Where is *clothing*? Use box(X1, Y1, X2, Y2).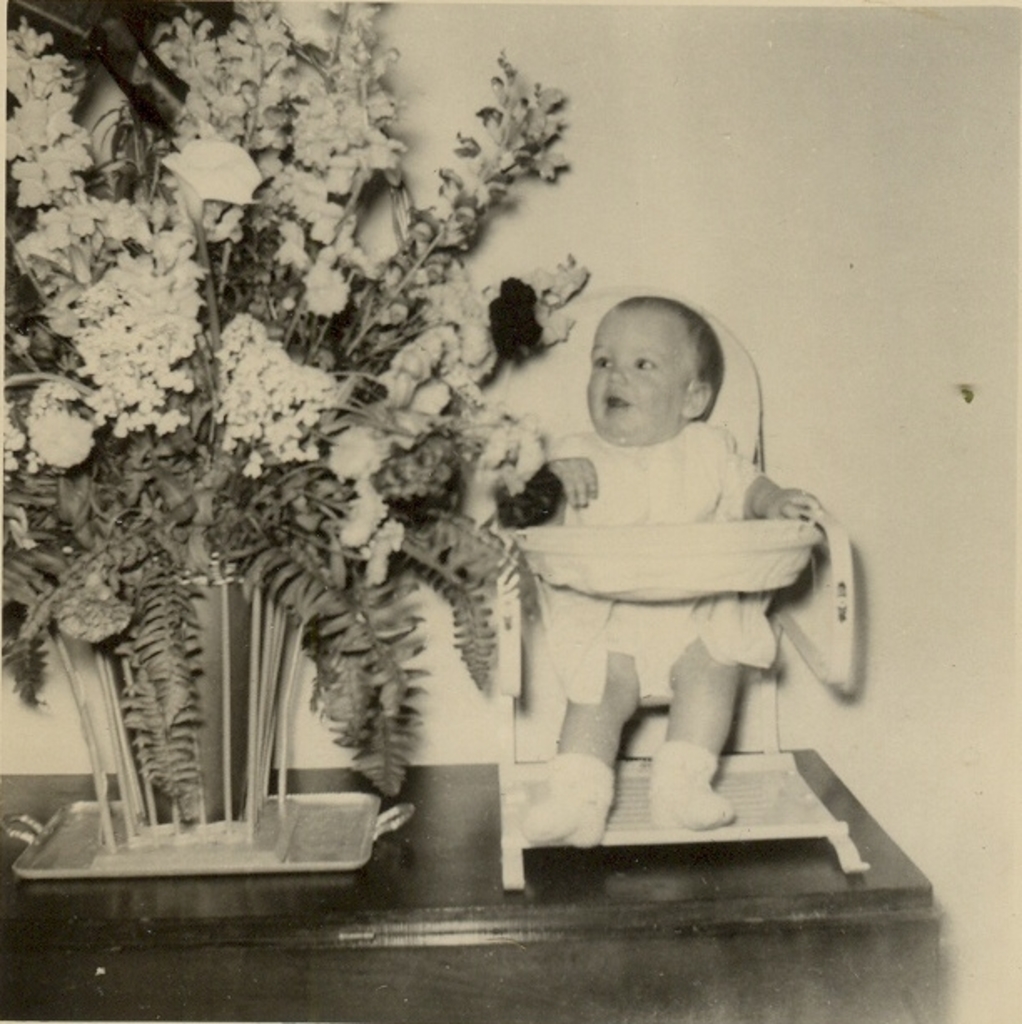
box(553, 431, 785, 705).
